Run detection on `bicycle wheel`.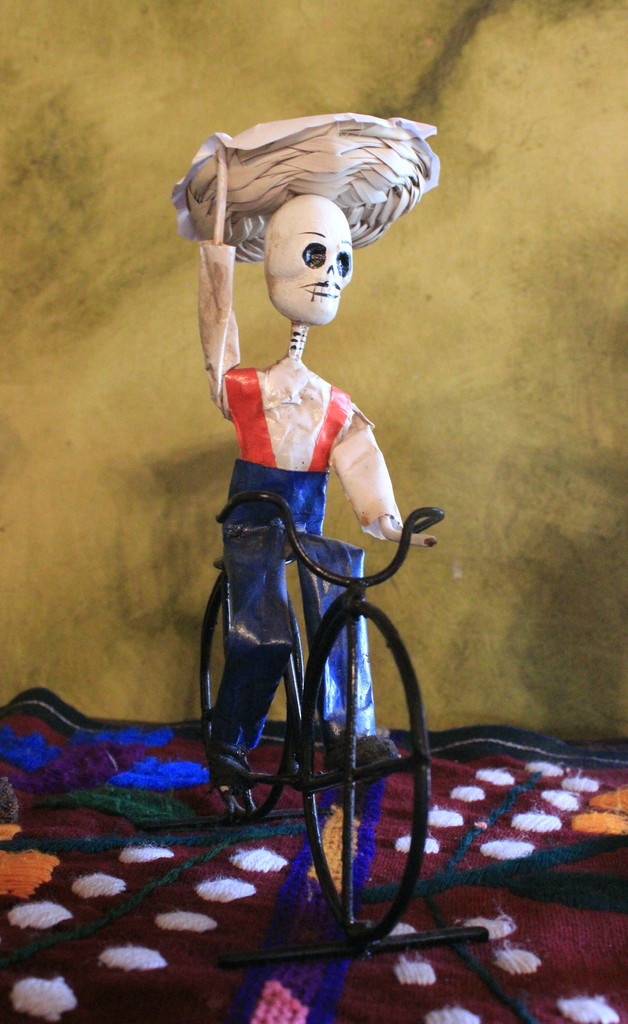
Result: (x1=294, y1=586, x2=430, y2=939).
